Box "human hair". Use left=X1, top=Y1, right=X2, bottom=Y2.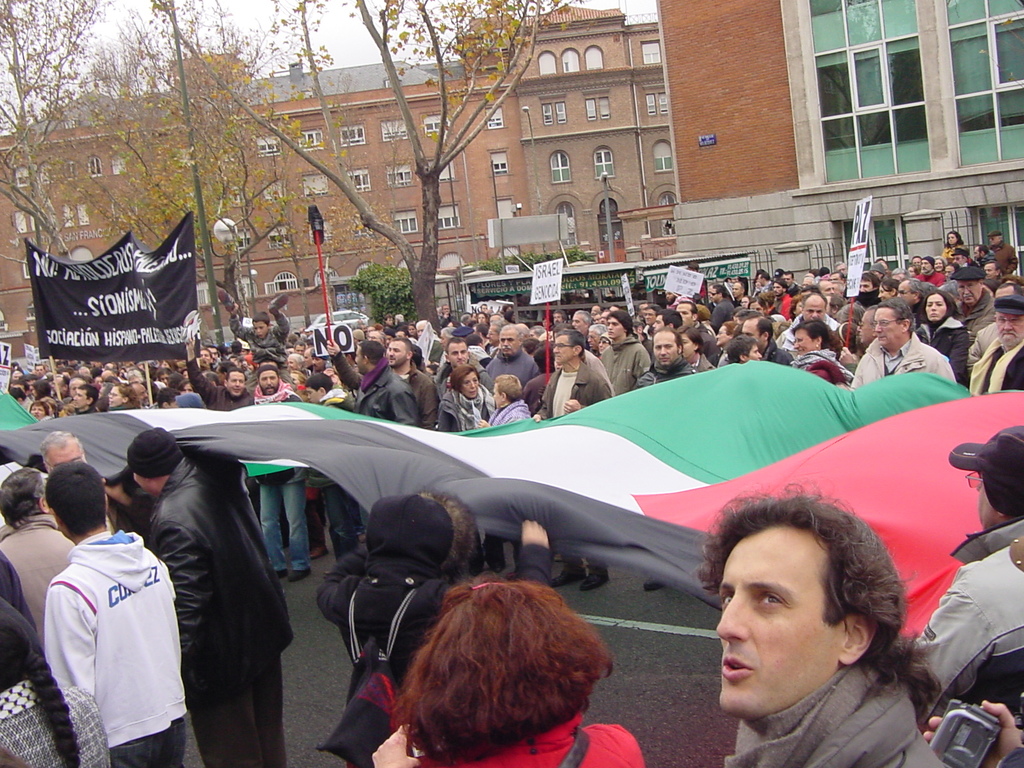
left=500, top=323, right=522, bottom=346.
